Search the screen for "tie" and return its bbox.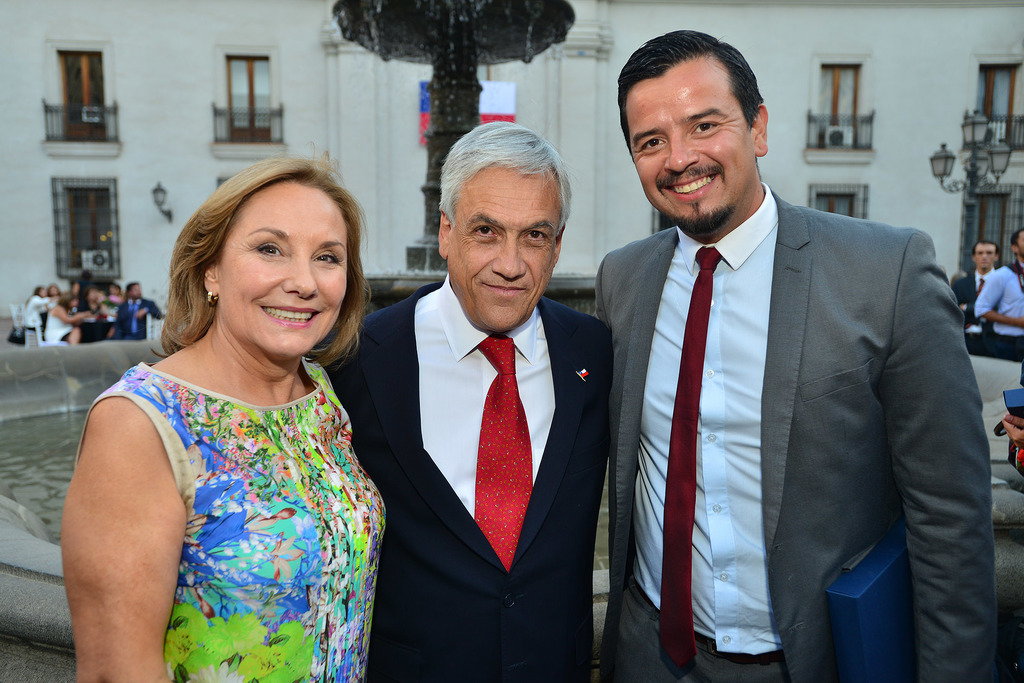
Found: pyautogui.locateOnScreen(474, 336, 531, 569).
